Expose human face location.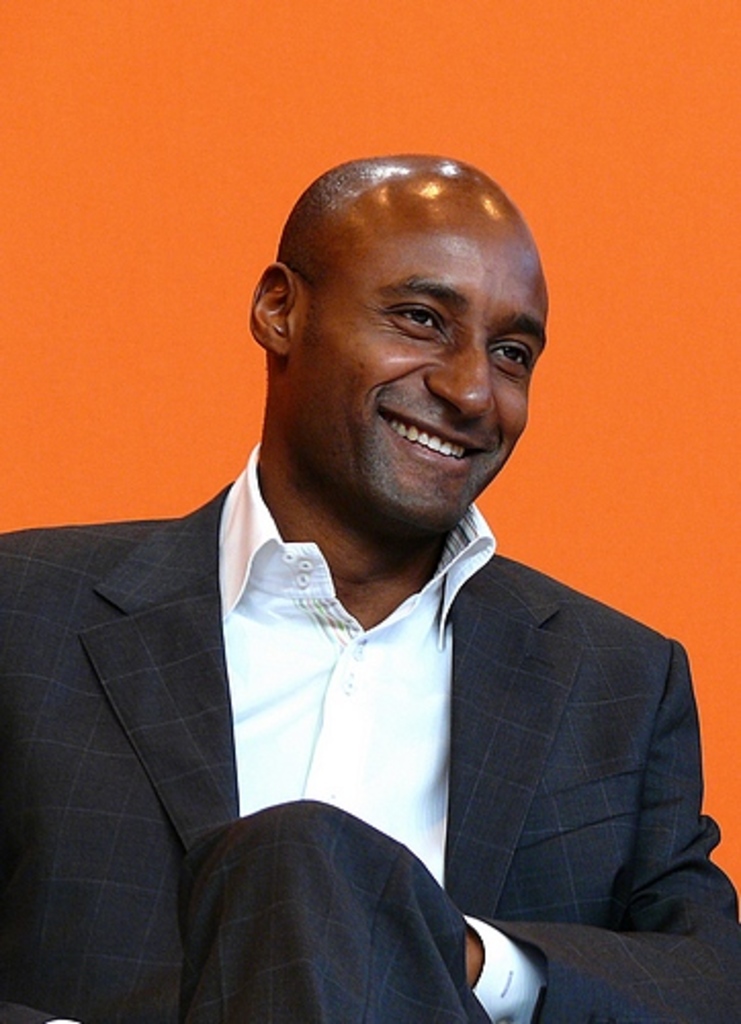
Exposed at 293/201/549/532.
